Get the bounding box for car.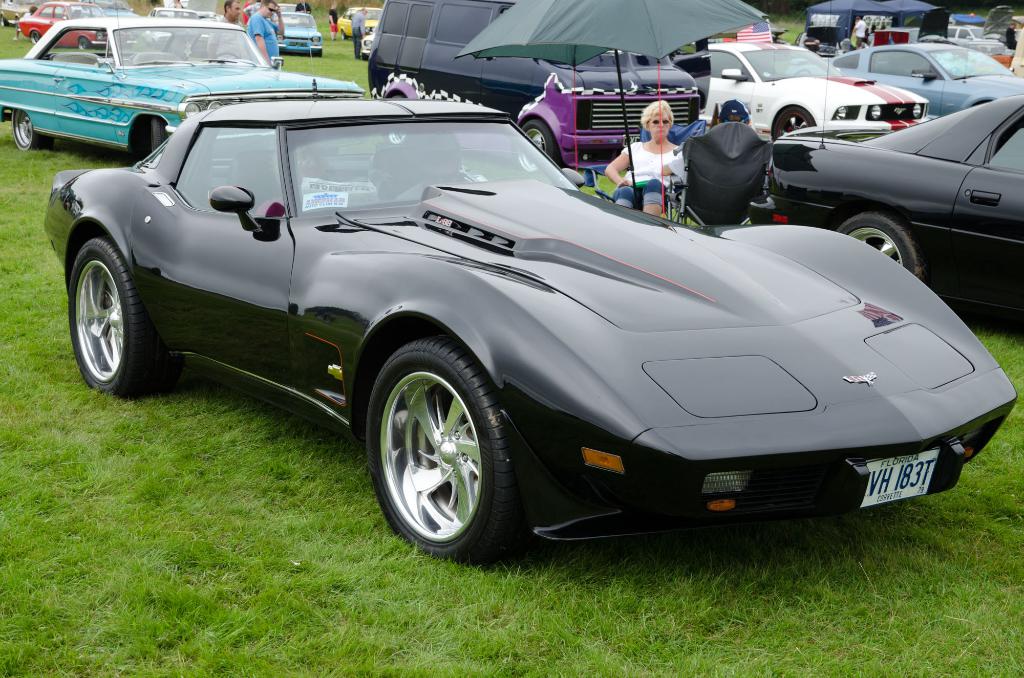
[40, 95, 1019, 567].
